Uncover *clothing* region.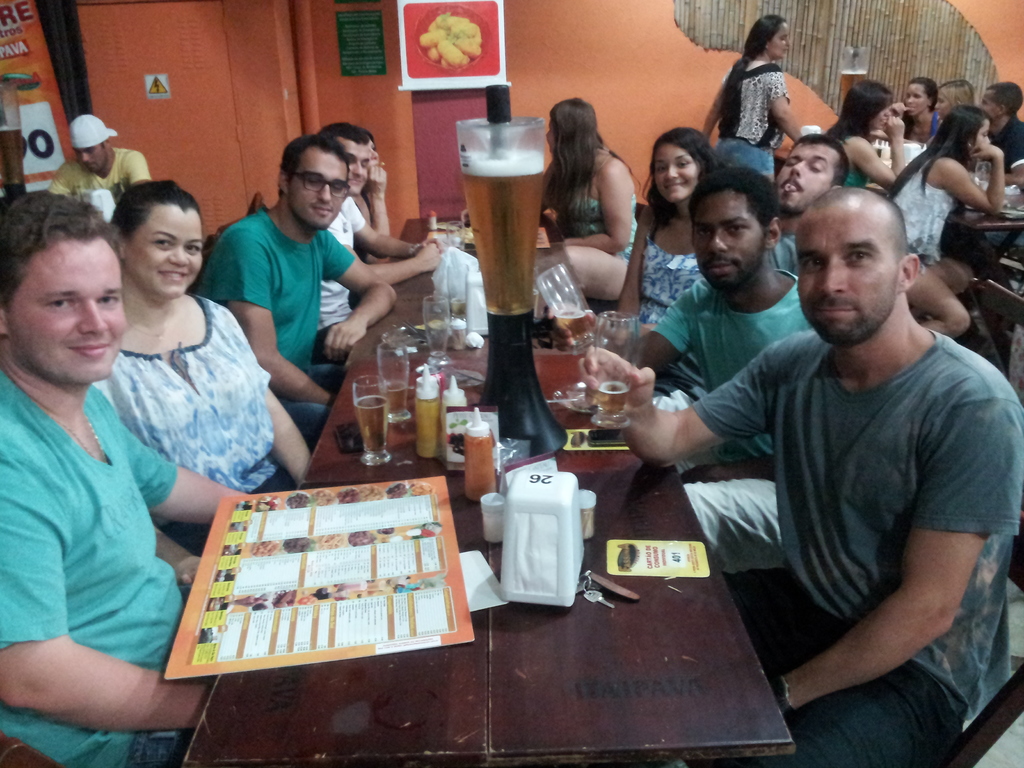
Uncovered: x1=842, y1=136, x2=873, y2=188.
